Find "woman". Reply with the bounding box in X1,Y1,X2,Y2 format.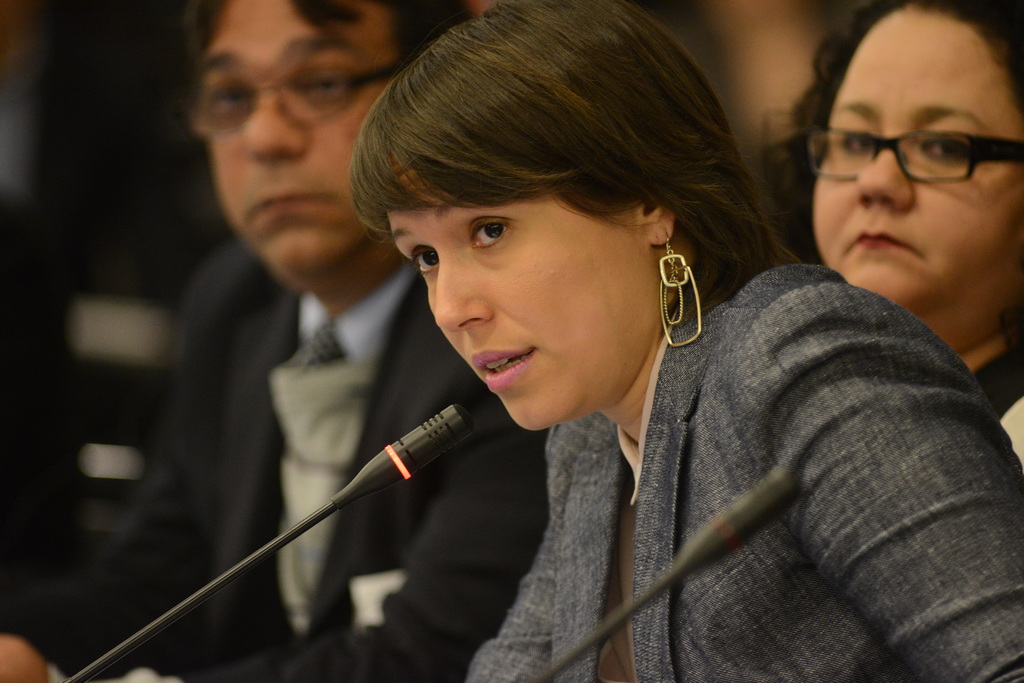
299,3,957,668.
